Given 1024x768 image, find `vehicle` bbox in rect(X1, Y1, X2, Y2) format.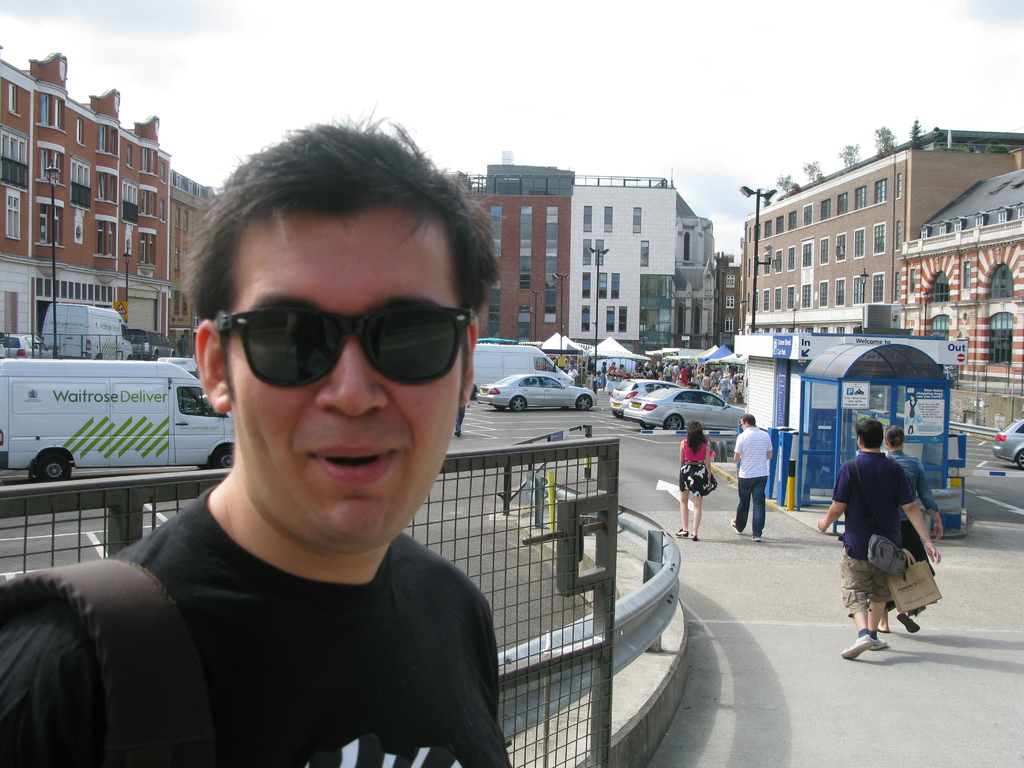
rect(470, 373, 596, 410).
